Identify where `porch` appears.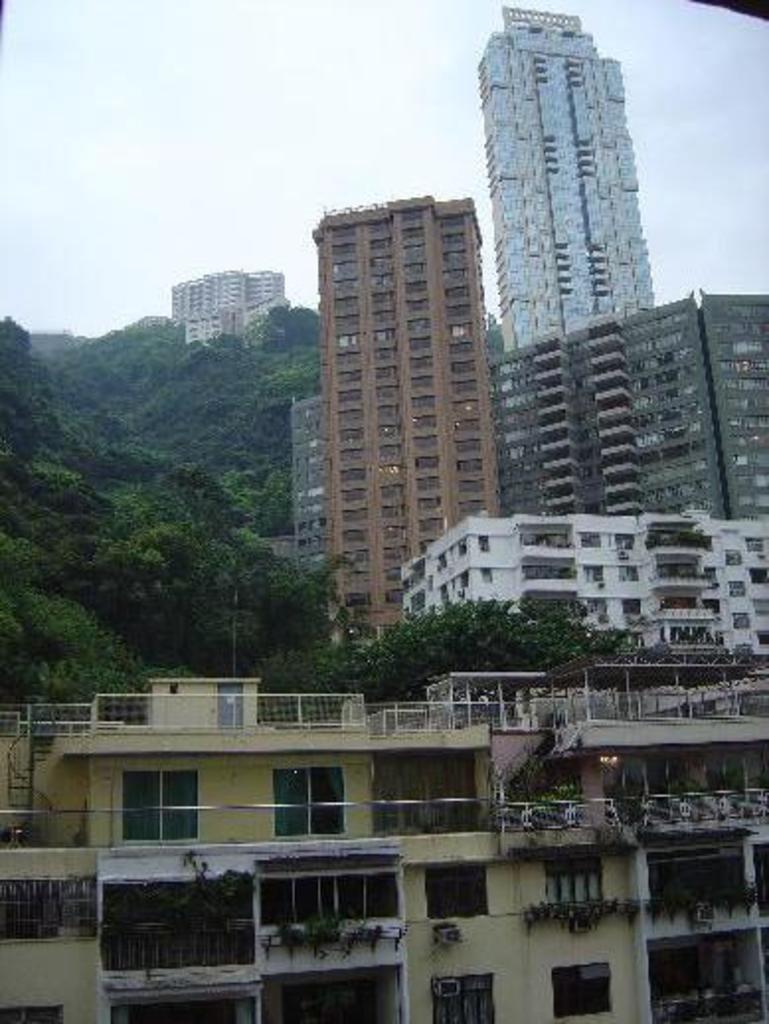
Appears at x1=650, y1=909, x2=767, y2=961.
